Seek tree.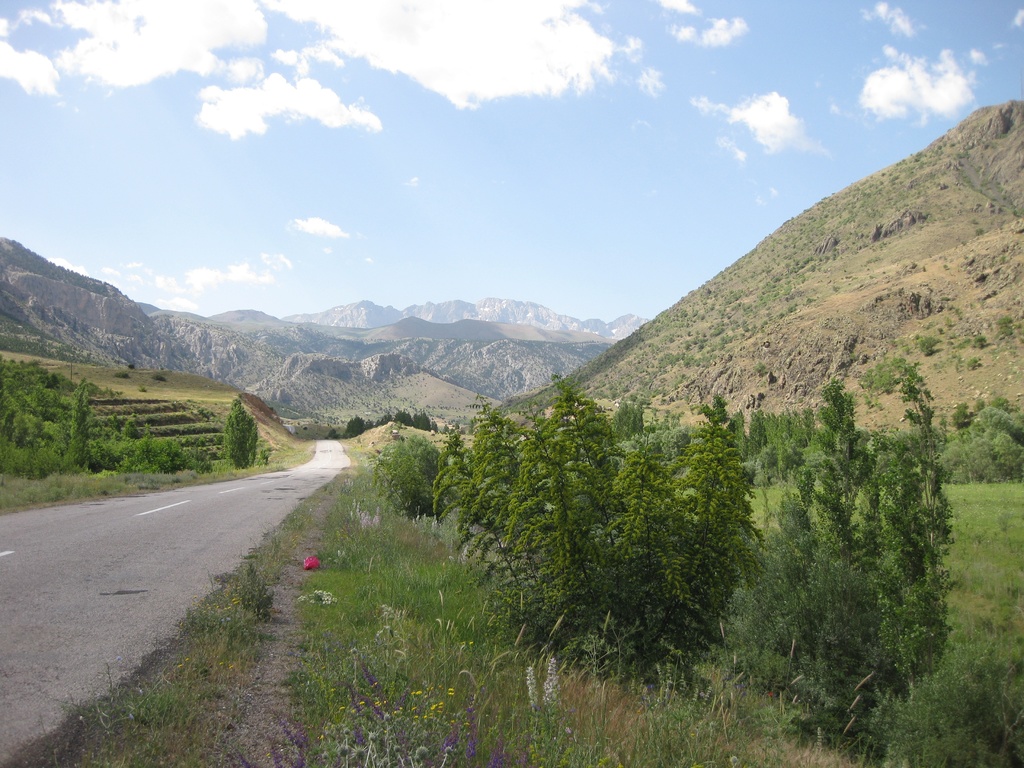
225/394/264/462.
